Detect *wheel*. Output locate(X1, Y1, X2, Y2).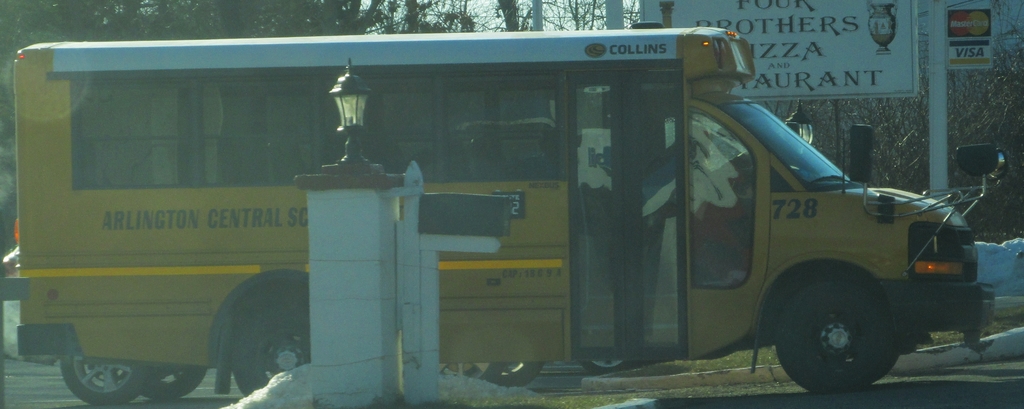
locate(141, 367, 214, 401).
